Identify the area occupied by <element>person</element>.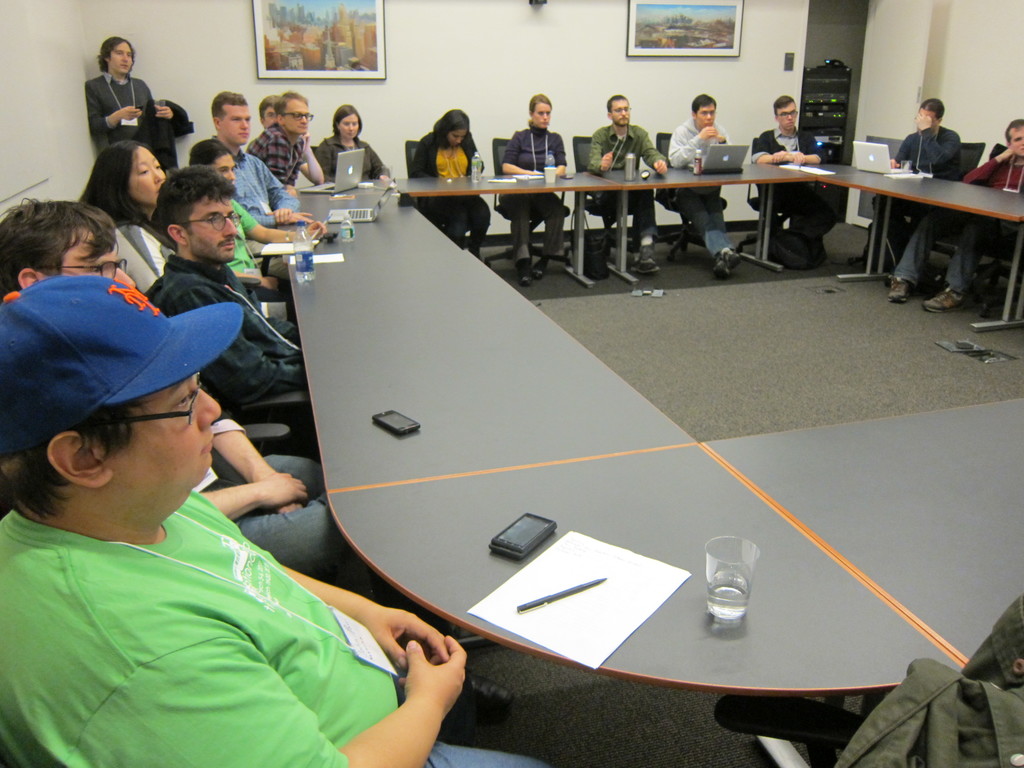
Area: <region>139, 166, 301, 402</region>.
